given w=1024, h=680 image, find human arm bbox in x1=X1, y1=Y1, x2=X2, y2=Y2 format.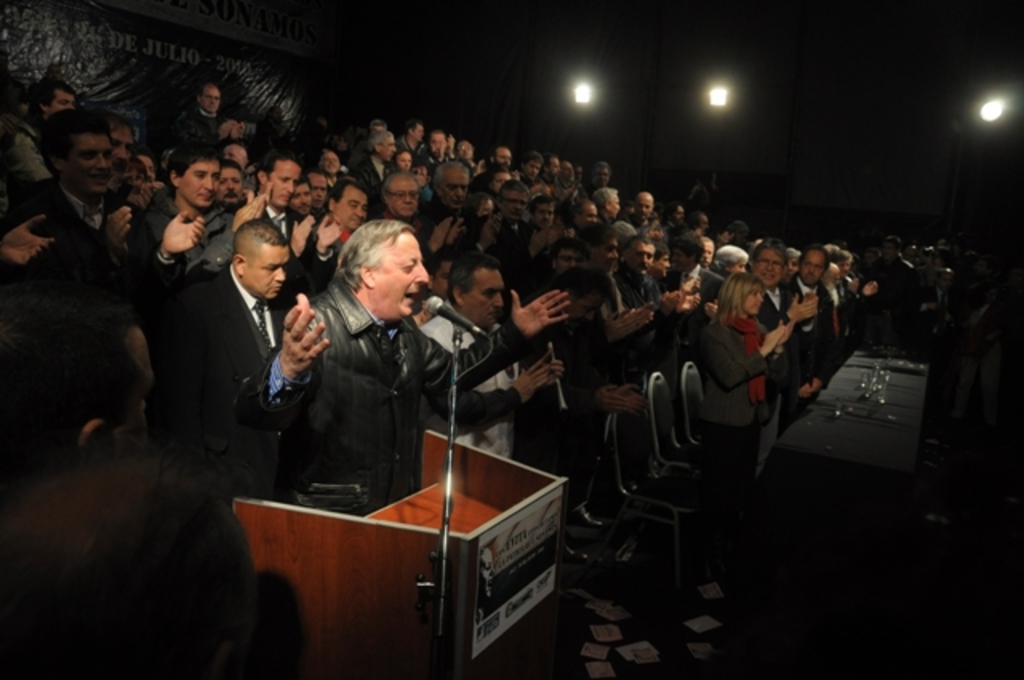
x1=0, y1=208, x2=61, y2=264.
